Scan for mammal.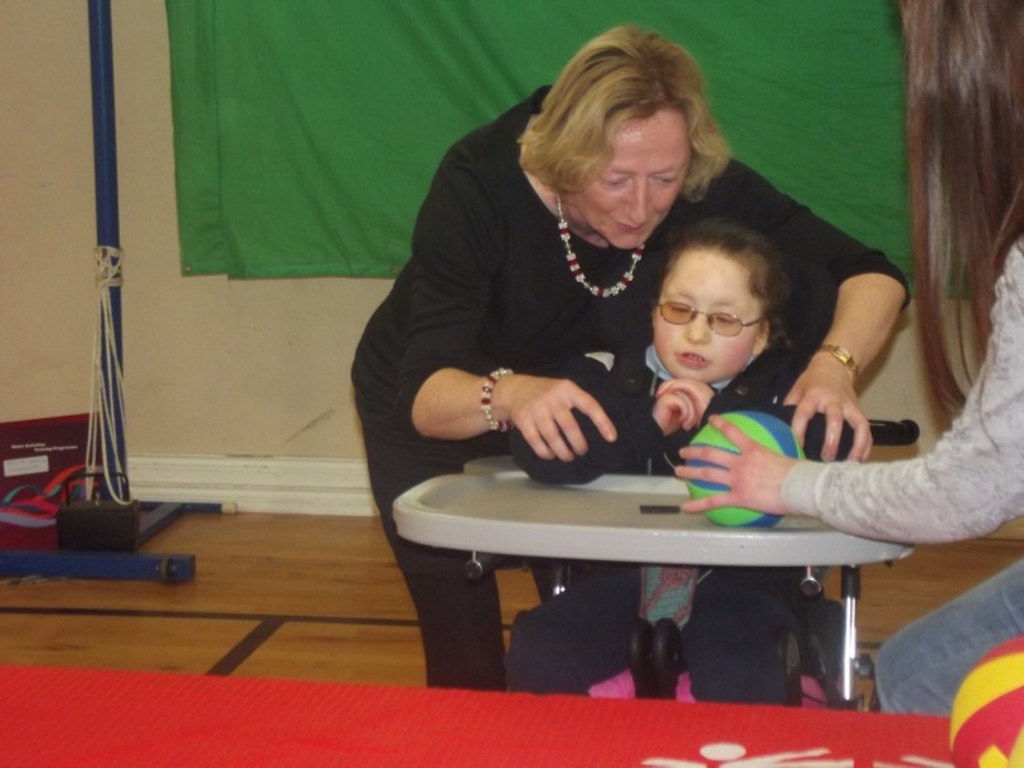
Scan result: BBox(669, 0, 1023, 721).
